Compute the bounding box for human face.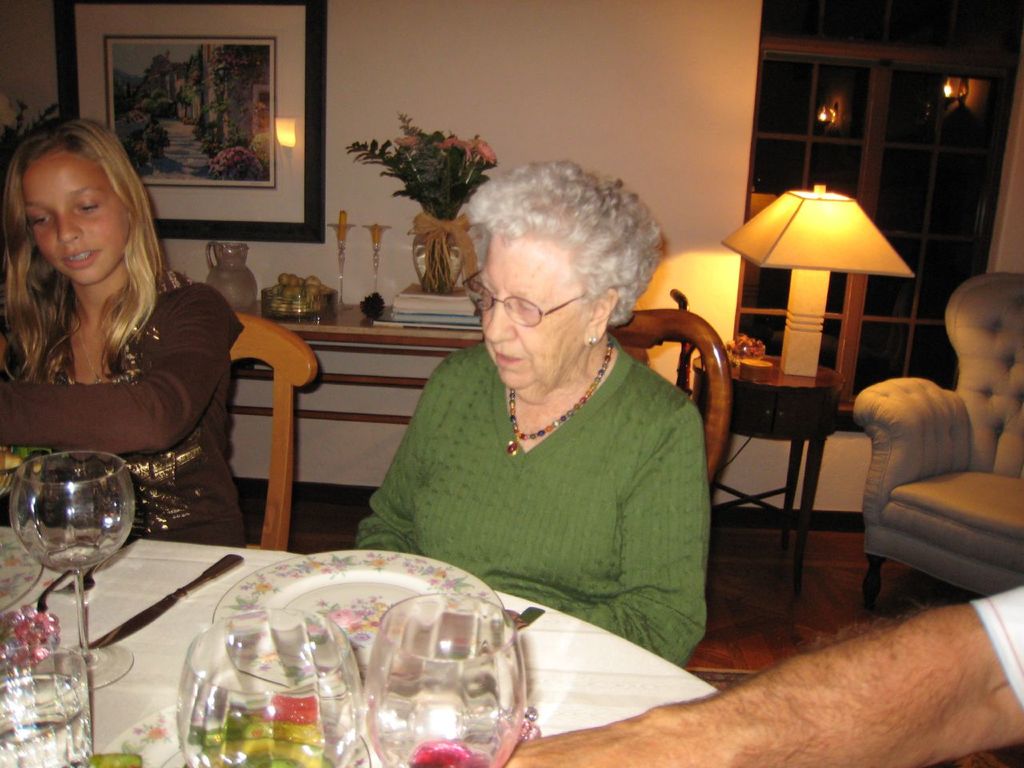
x1=30, y1=138, x2=126, y2=280.
